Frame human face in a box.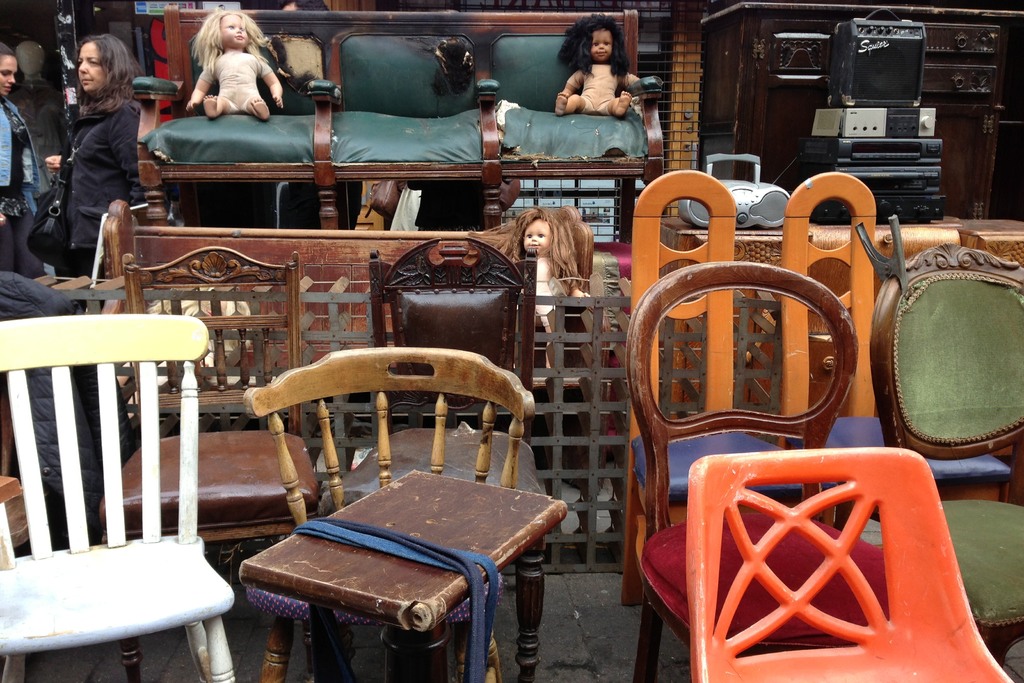
594, 33, 615, 65.
